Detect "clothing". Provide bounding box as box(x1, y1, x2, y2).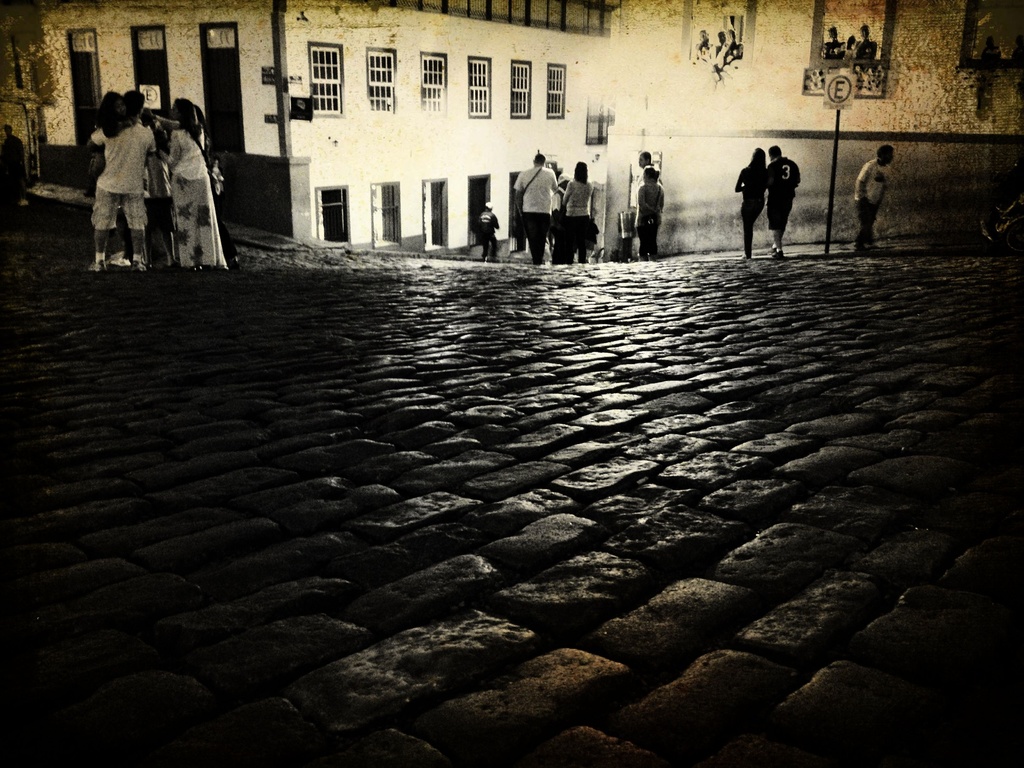
box(743, 163, 765, 221).
